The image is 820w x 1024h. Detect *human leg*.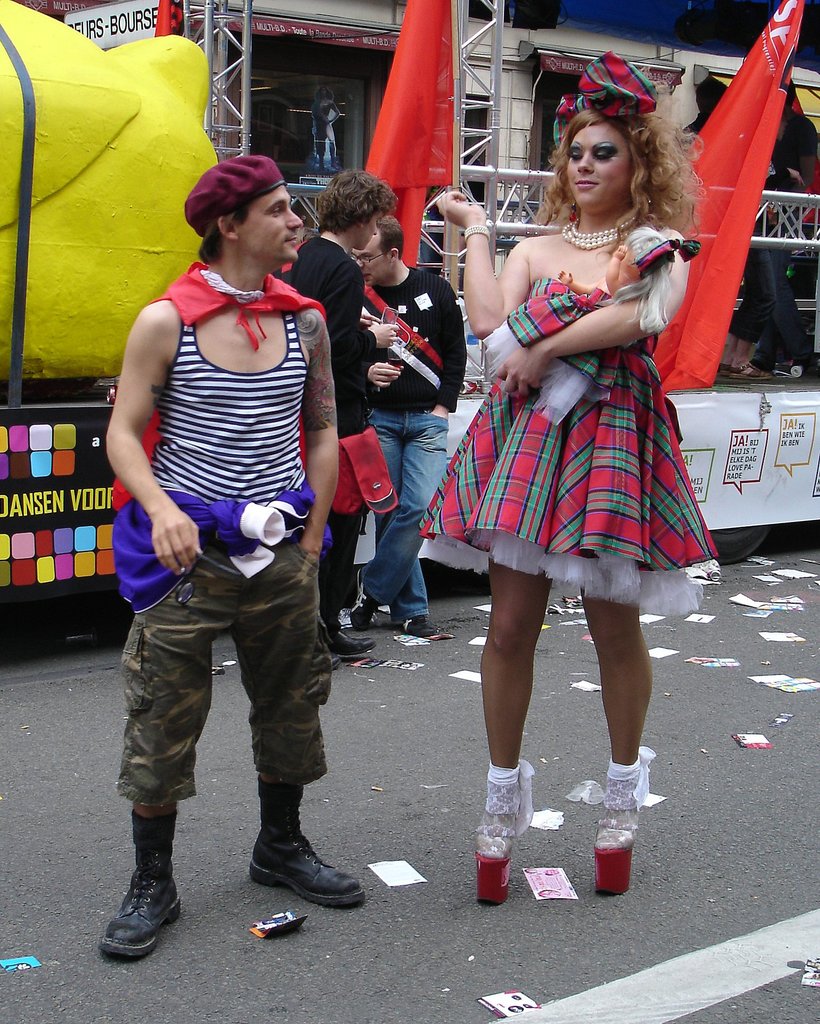
Detection: rect(769, 204, 812, 380).
